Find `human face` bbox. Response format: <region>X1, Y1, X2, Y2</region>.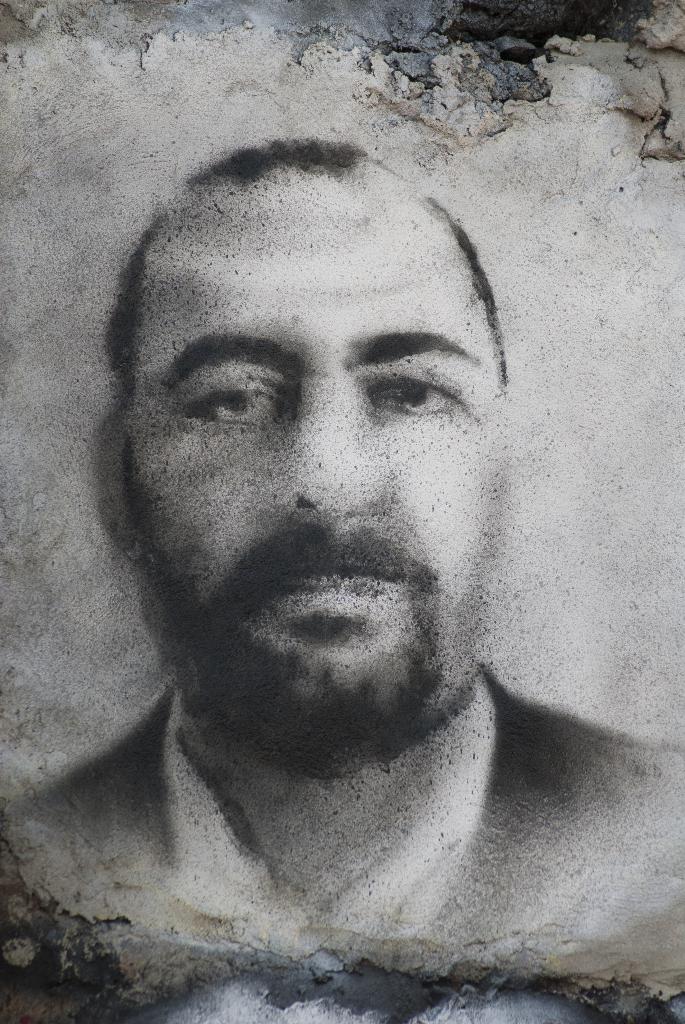
<region>123, 170, 502, 768</region>.
